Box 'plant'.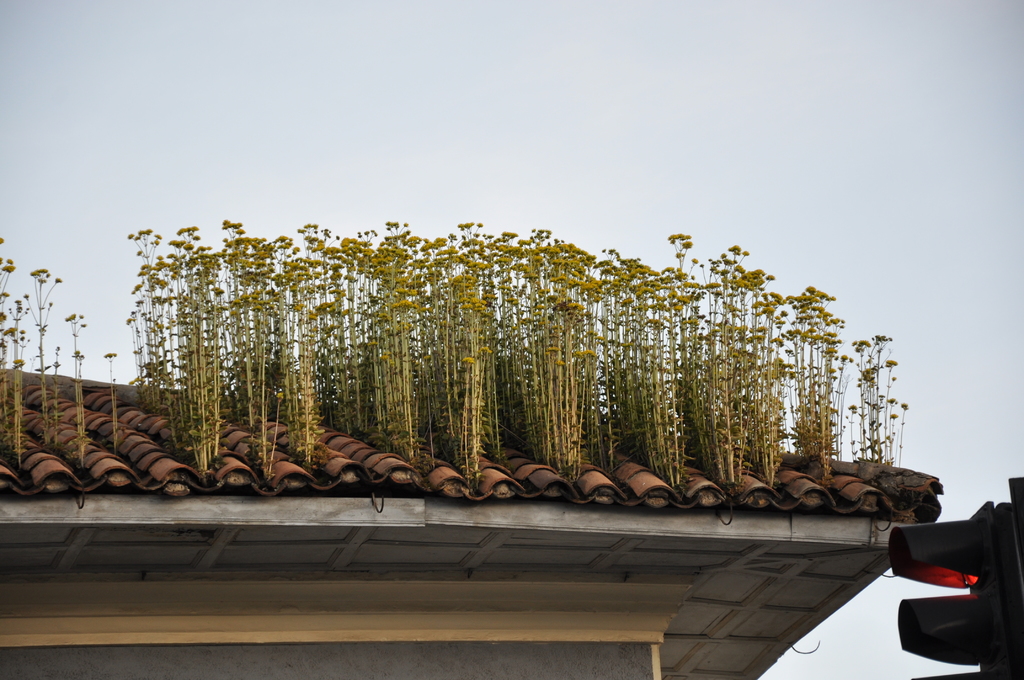
[x1=852, y1=333, x2=908, y2=467].
